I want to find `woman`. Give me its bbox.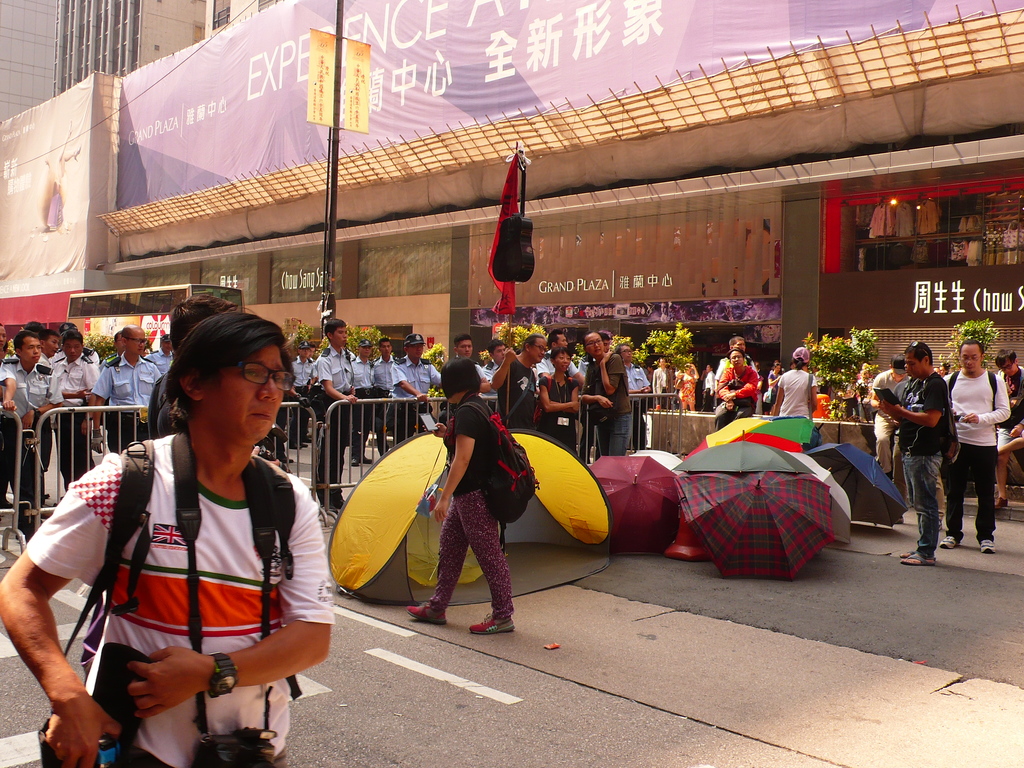
bbox(407, 355, 517, 638).
